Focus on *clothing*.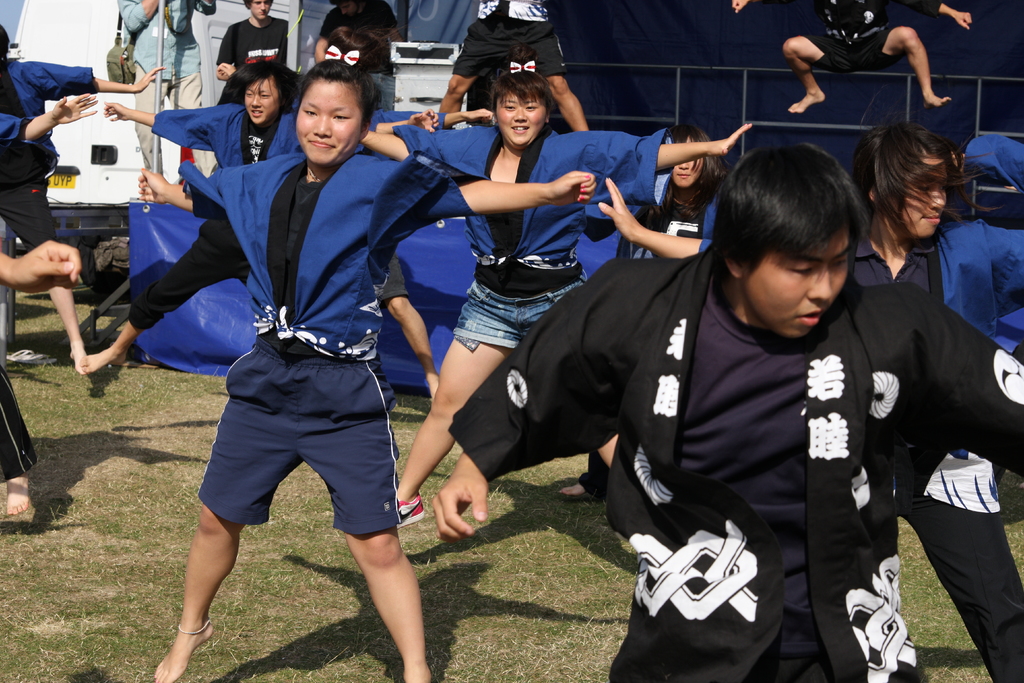
Focused at (x1=582, y1=185, x2=722, y2=502).
